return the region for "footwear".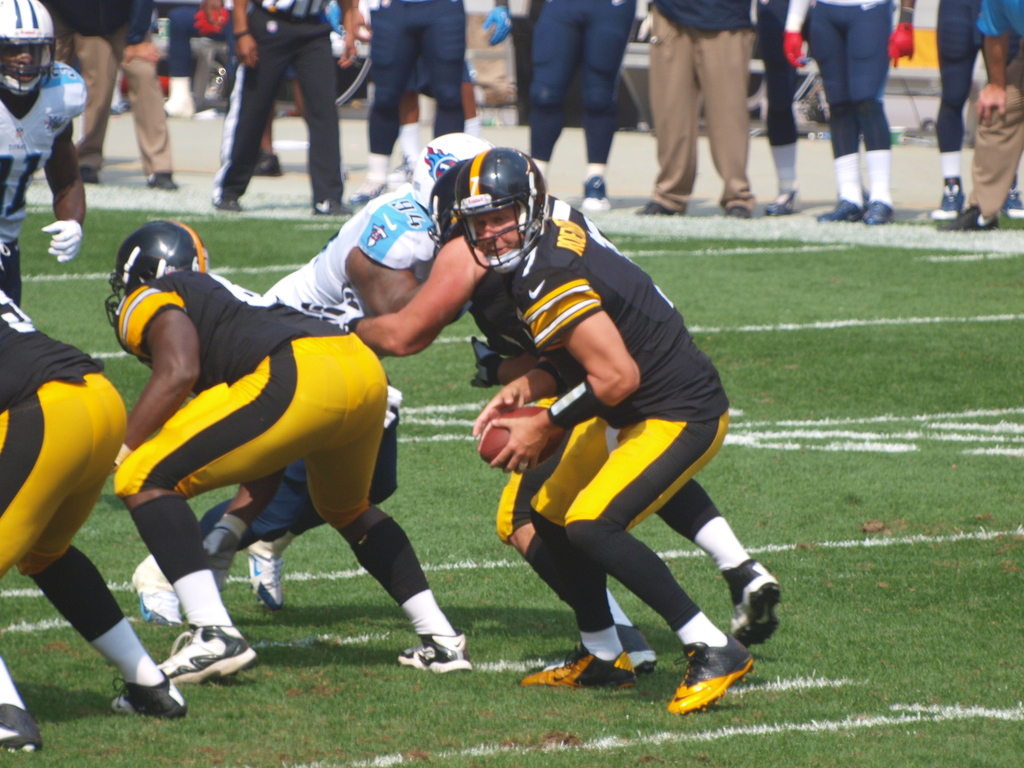
(x1=160, y1=621, x2=257, y2=685).
